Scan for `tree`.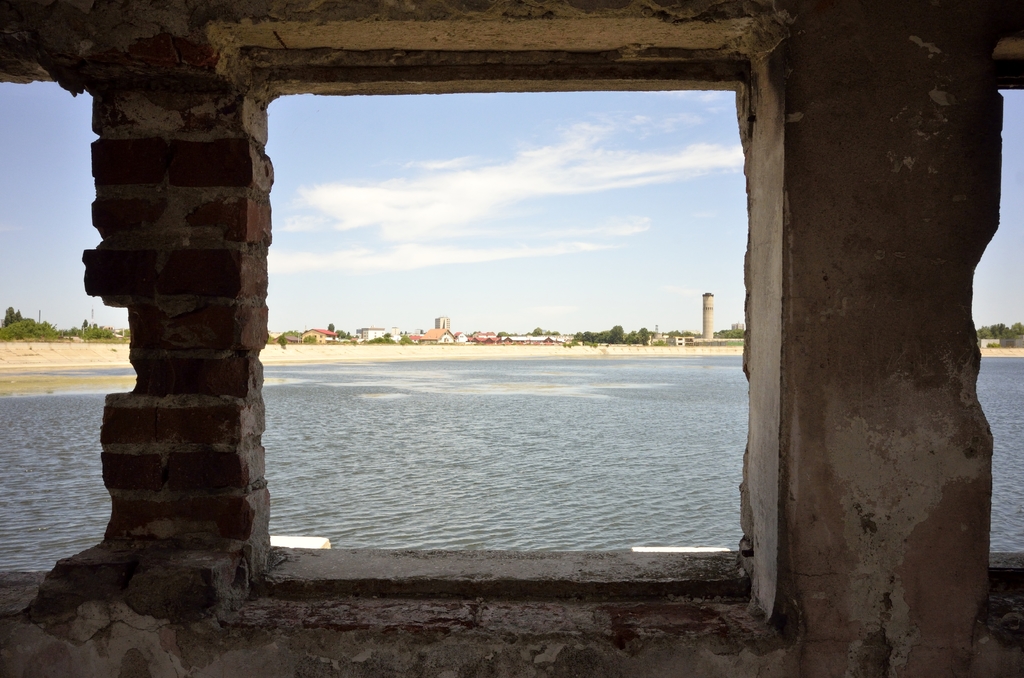
Scan result: <bbox>637, 327, 652, 343</bbox>.
